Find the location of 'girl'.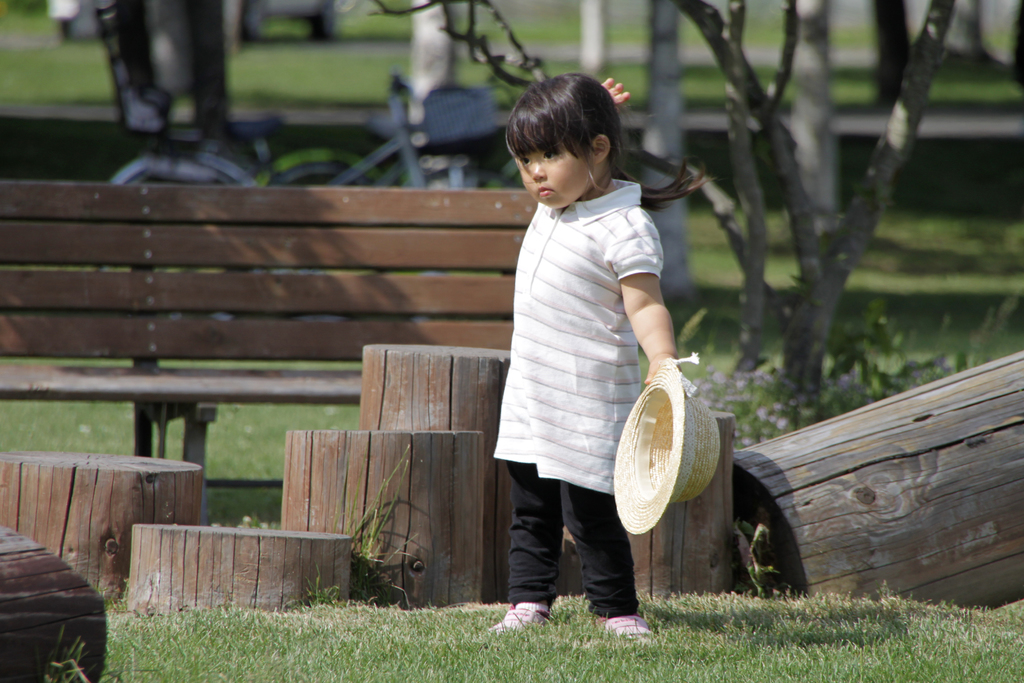
Location: (x1=491, y1=72, x2=719, y2=648).
